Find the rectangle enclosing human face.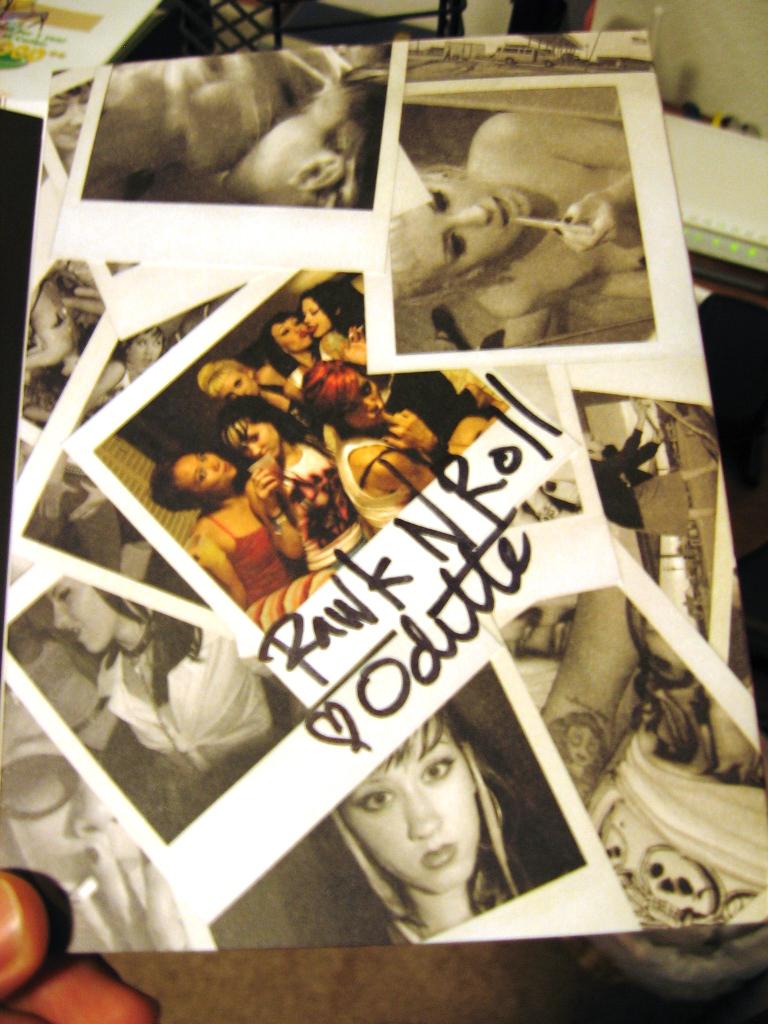
(left=344, top=377, right=389, bottom=426).
